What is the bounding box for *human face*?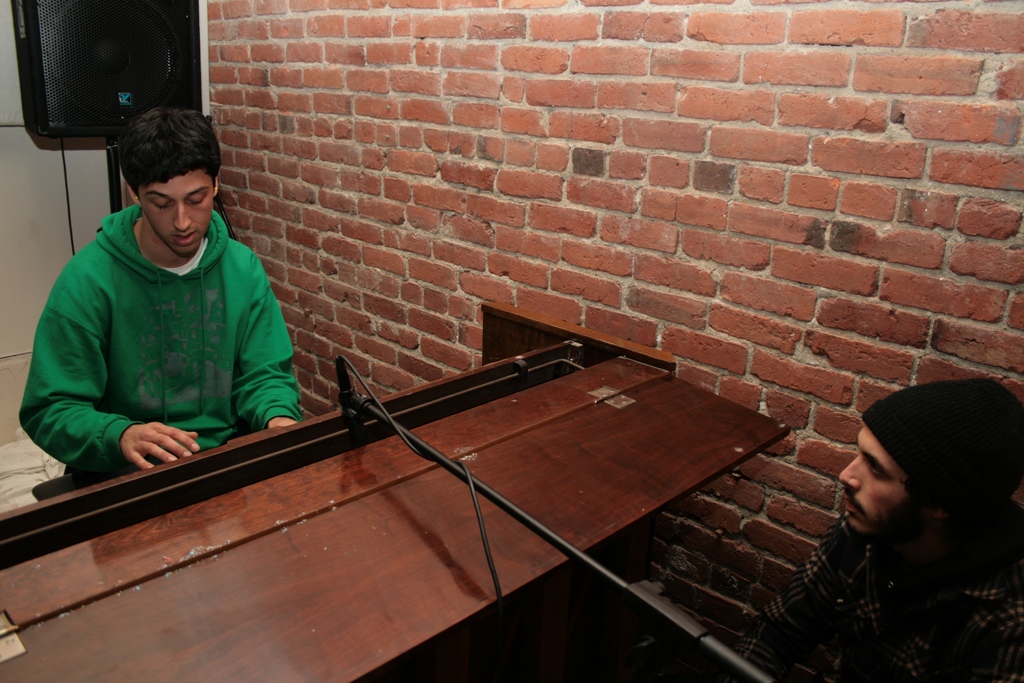
box(141, 176, 213, 253).
